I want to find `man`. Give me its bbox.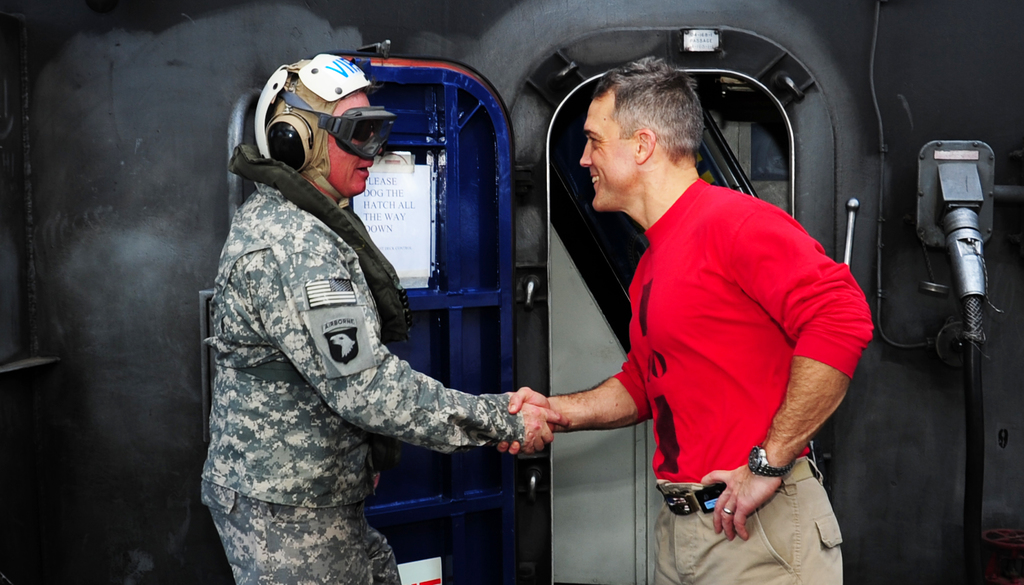
box(202, 48, 564, 584).
